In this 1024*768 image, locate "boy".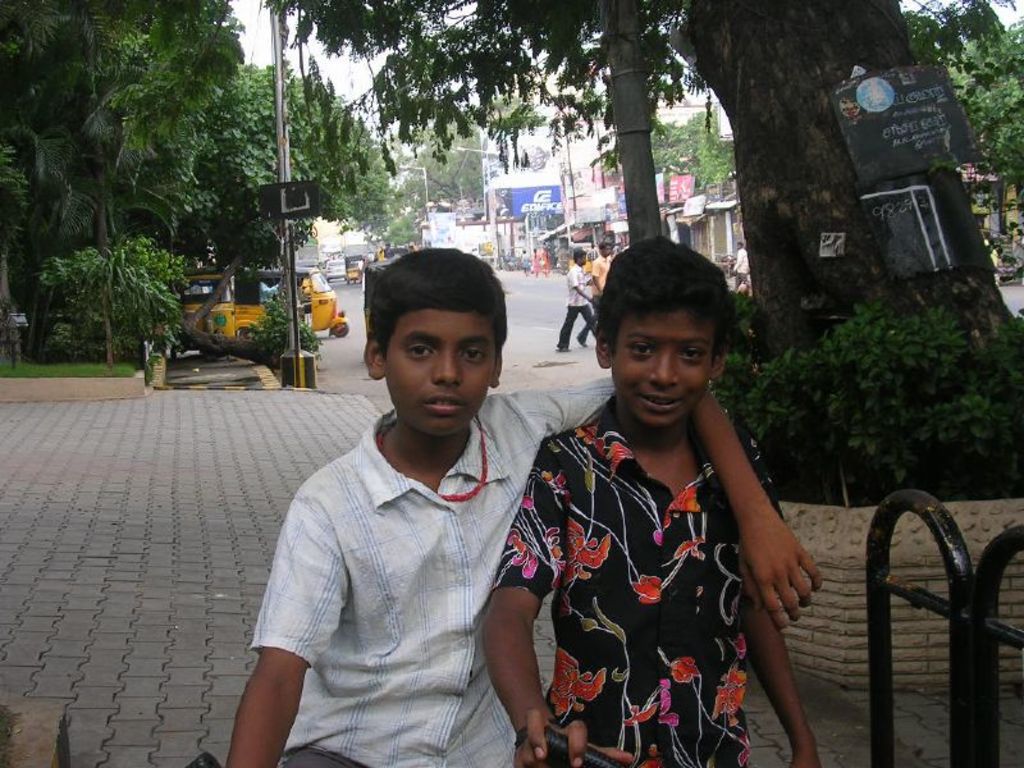
Bounding box: bbox=[483, 236, 823, 767].
